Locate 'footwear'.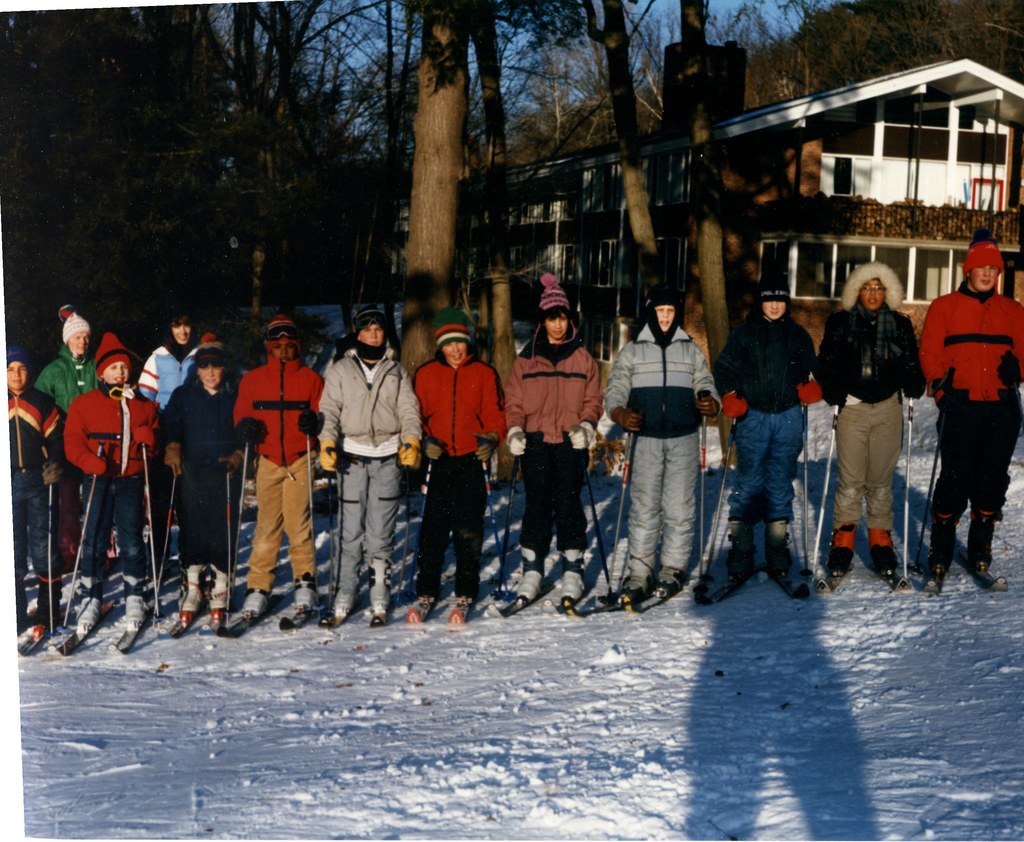
Bounding box: 652, 565, 685, 594.
